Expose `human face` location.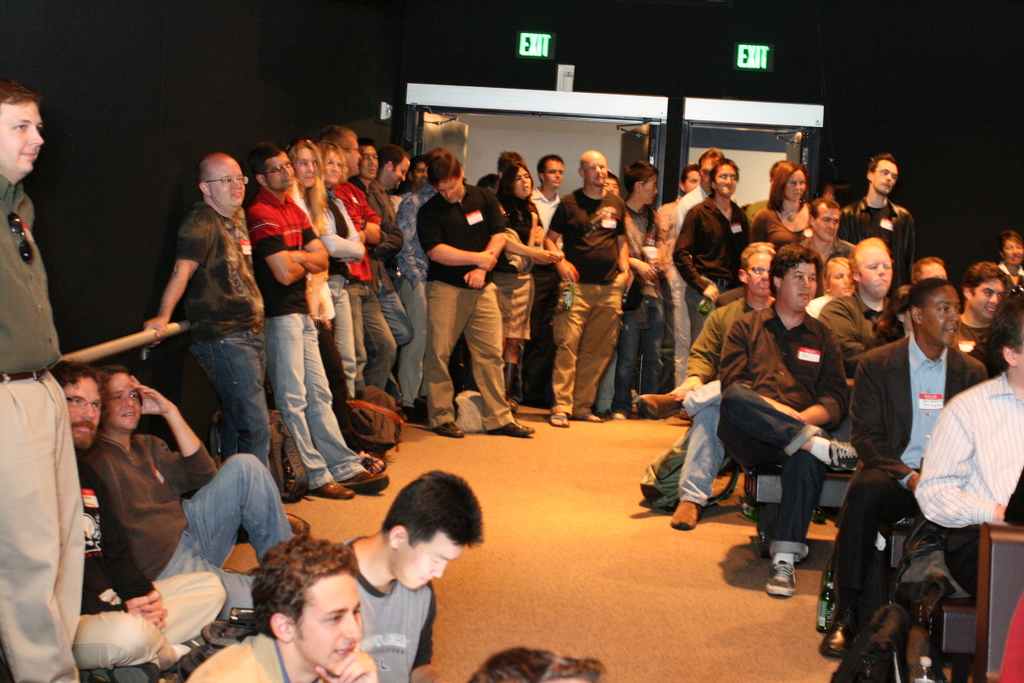
Exposed at detection(698, 156, 710, 188).
